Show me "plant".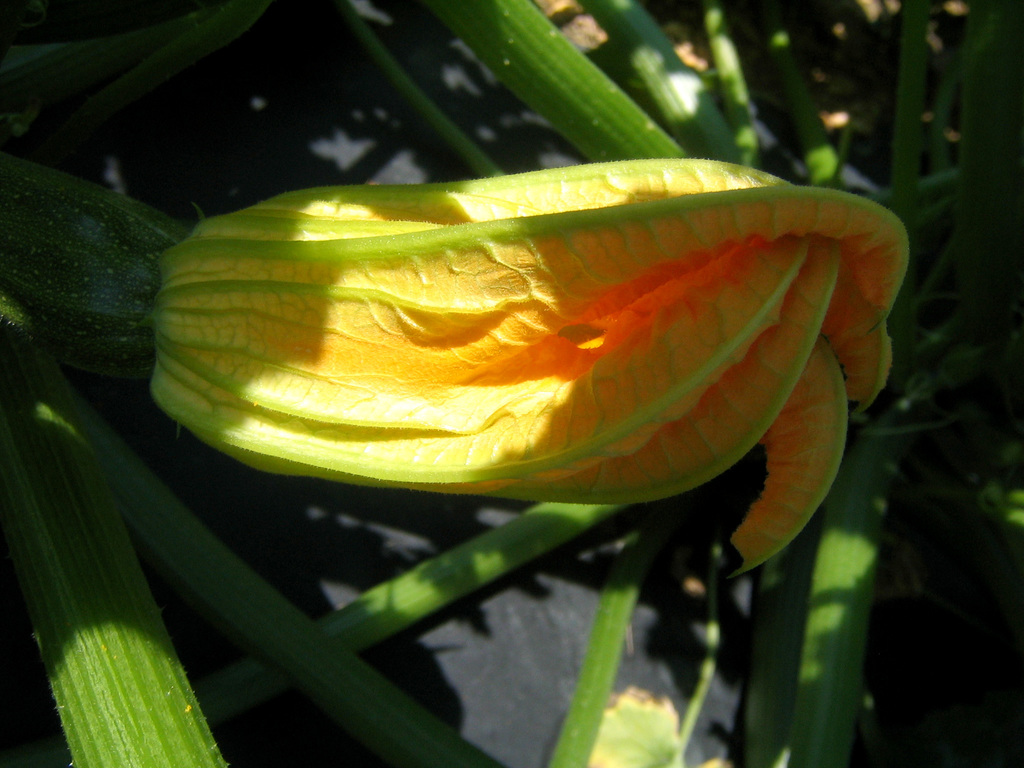
"plant" is here: rect(0, 0, 1023, 767).
